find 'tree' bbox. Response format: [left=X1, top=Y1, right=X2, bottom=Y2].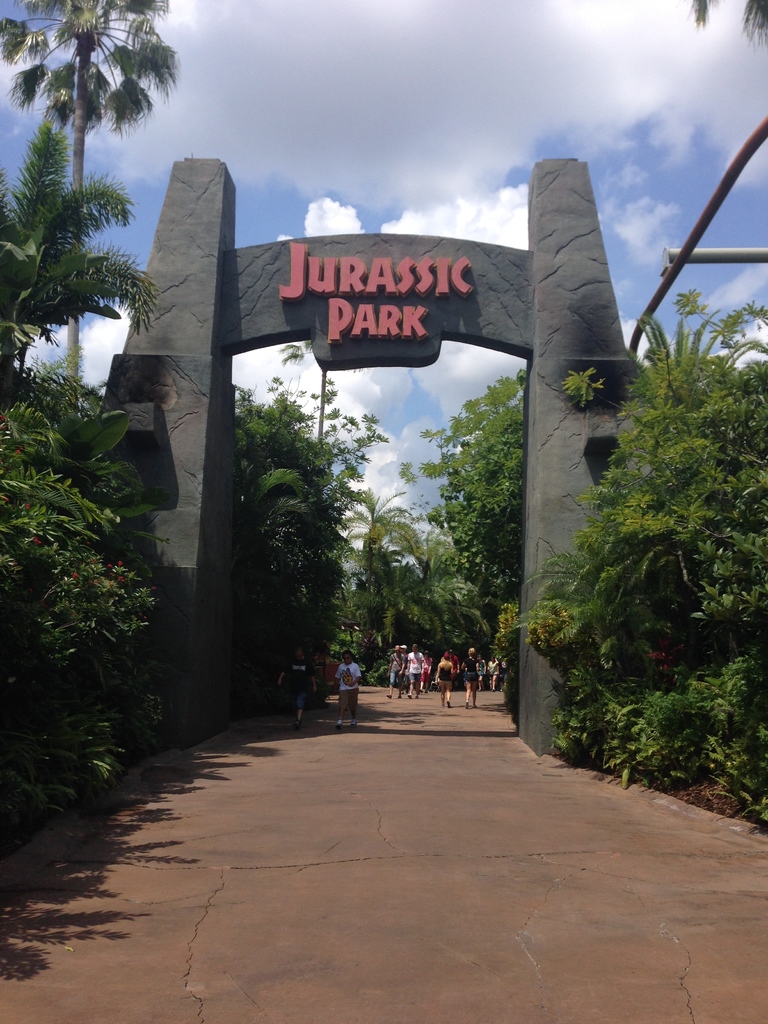
[left=531, top=340, right=767, bottom=770].
